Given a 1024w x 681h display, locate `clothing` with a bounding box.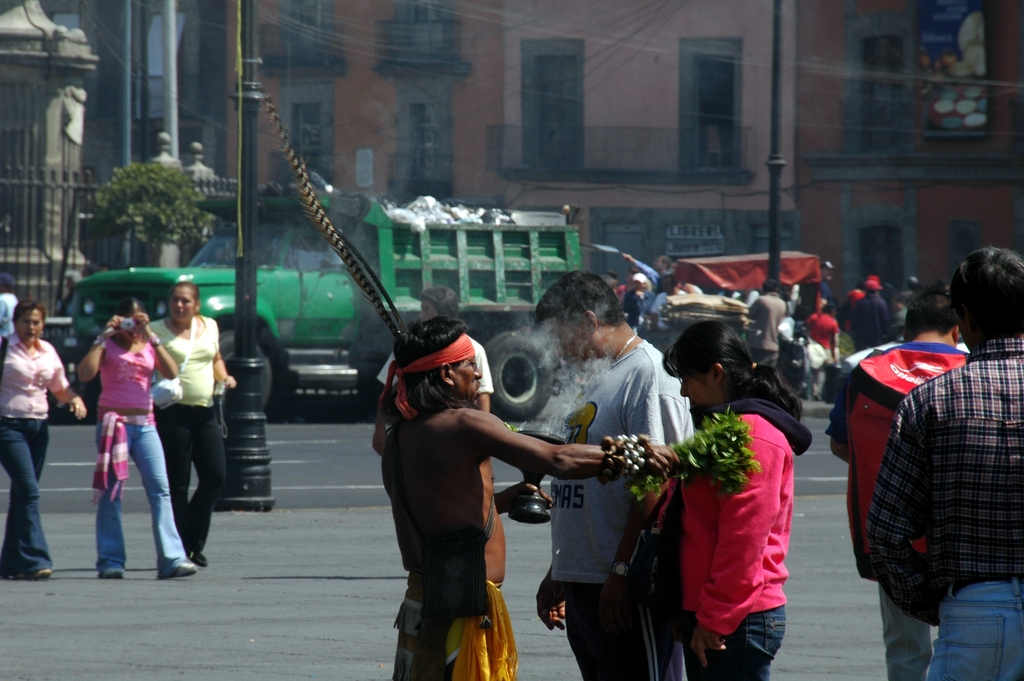
Located: (x1=0, y1=325, x2=76, y2=591).
